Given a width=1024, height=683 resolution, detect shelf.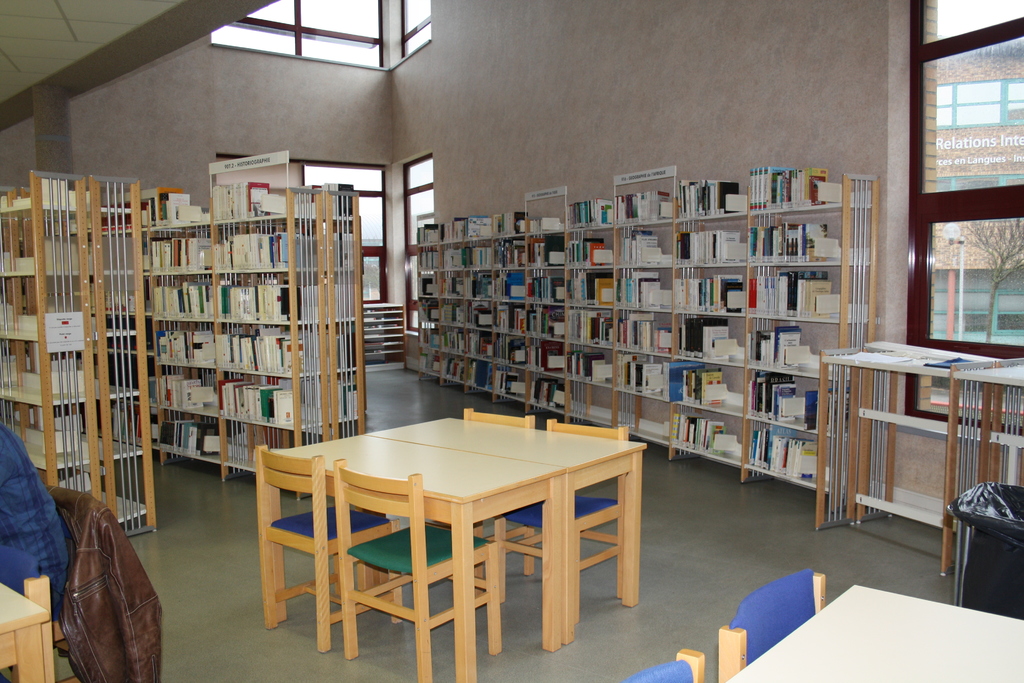
<box>531,380,564,413</box>.
